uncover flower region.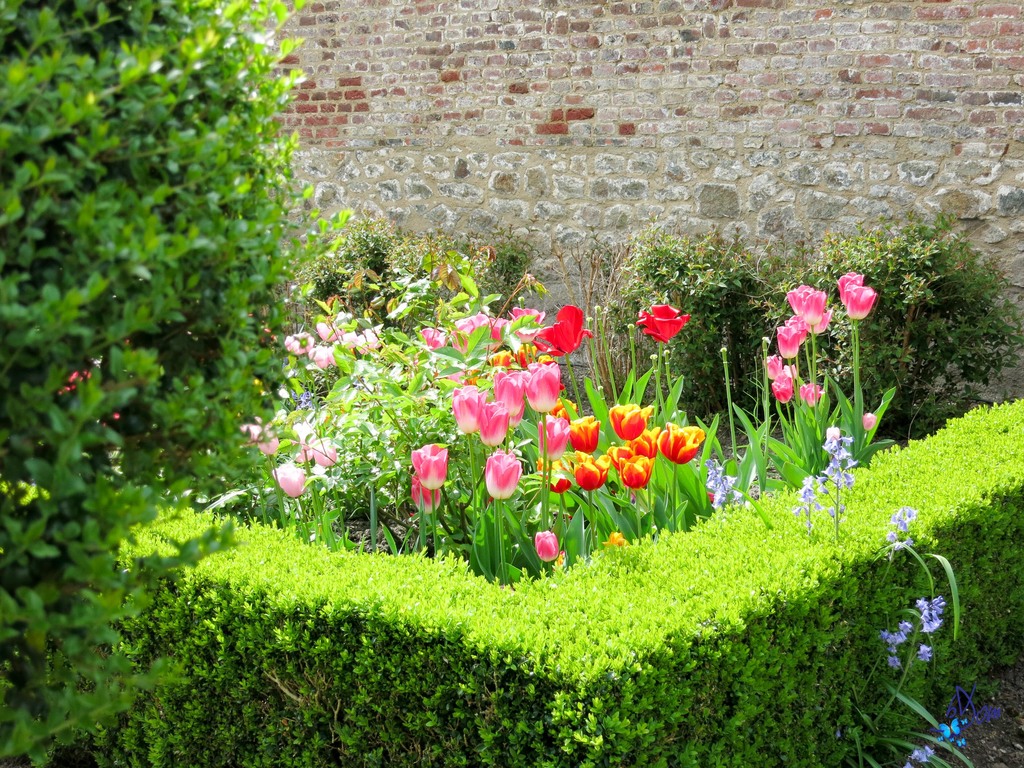
Uncovered: <box>632,301,691,342</box>.
